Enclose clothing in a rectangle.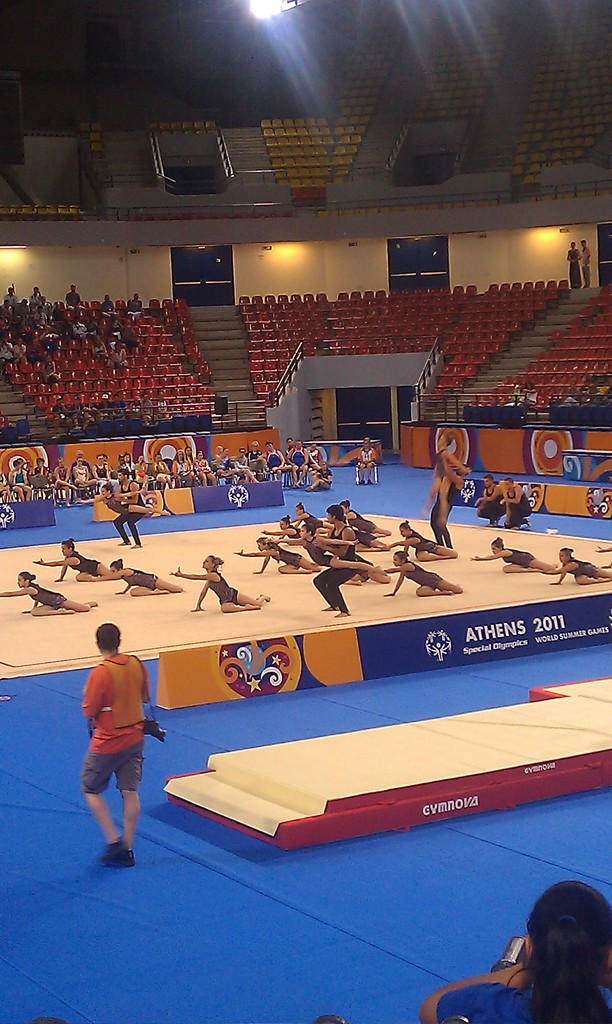
(0,343,14,360).
